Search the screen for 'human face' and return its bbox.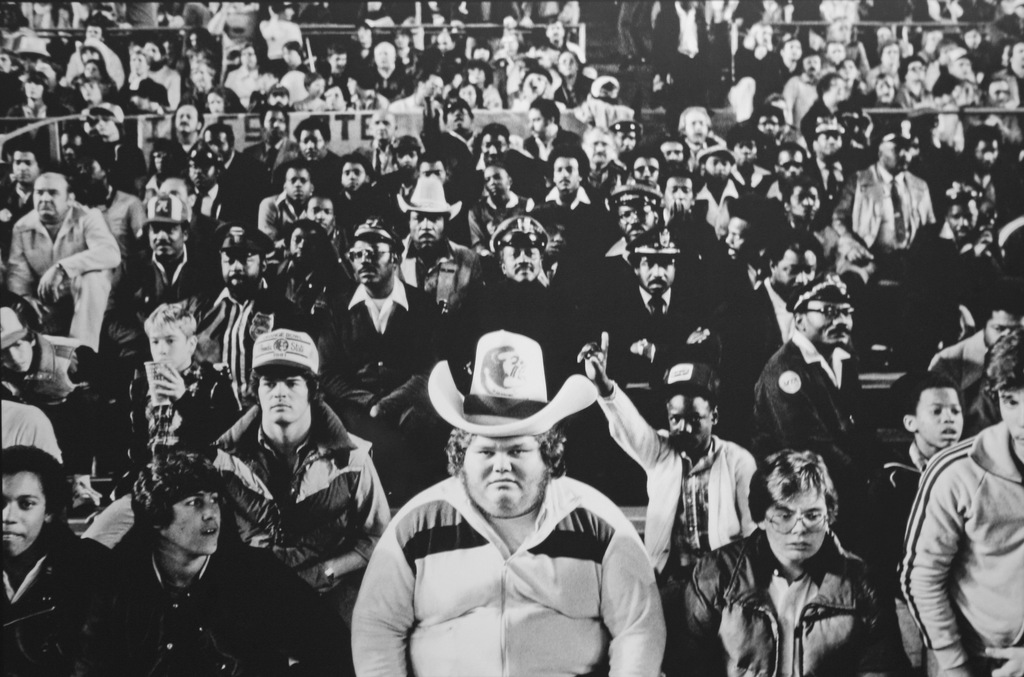
Found: [left=554, top=154, right=577, bottom=186].
